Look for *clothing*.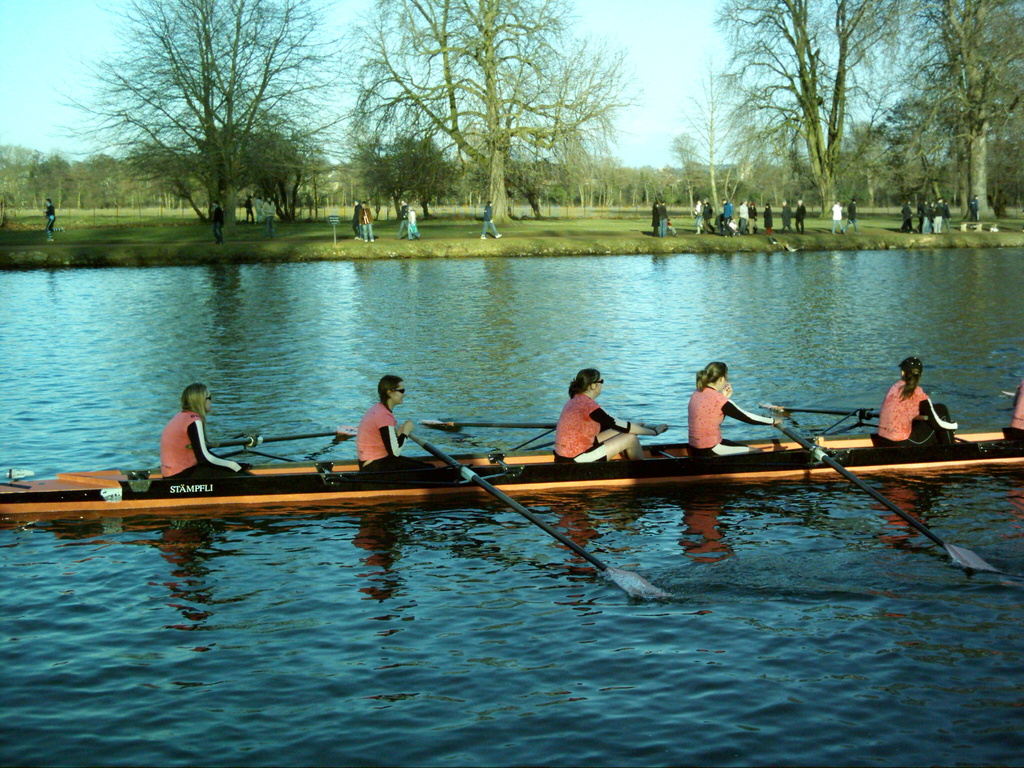
Found: left=290, top=203, right=1020, bottom=246.
